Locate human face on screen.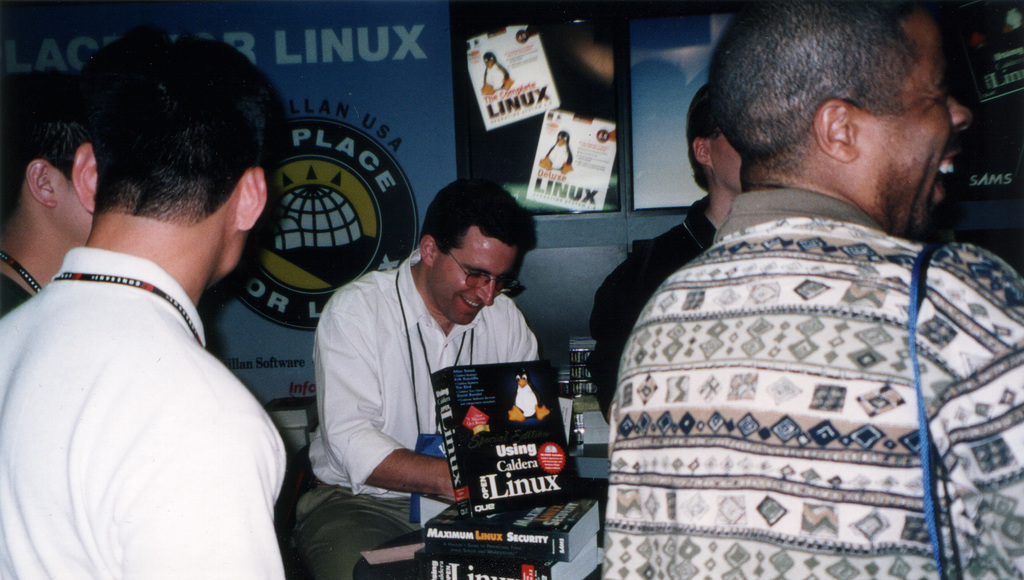
On screen at 869/11/979/221.
